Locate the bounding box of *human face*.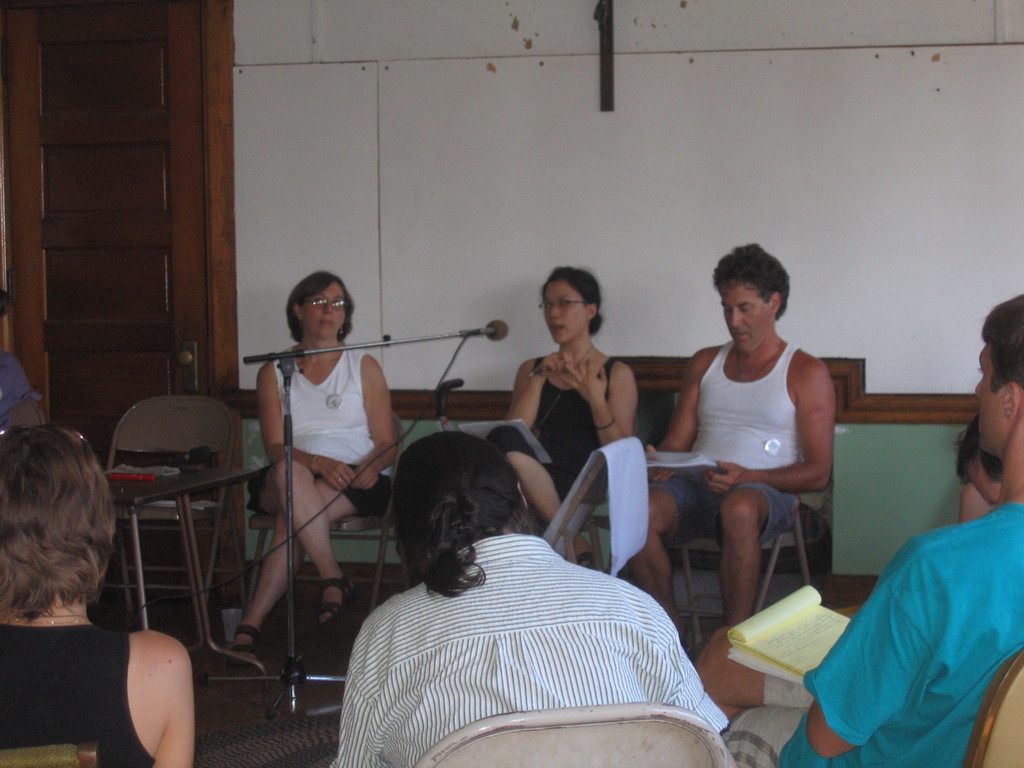
Bounding box: 541:282:587:341.
